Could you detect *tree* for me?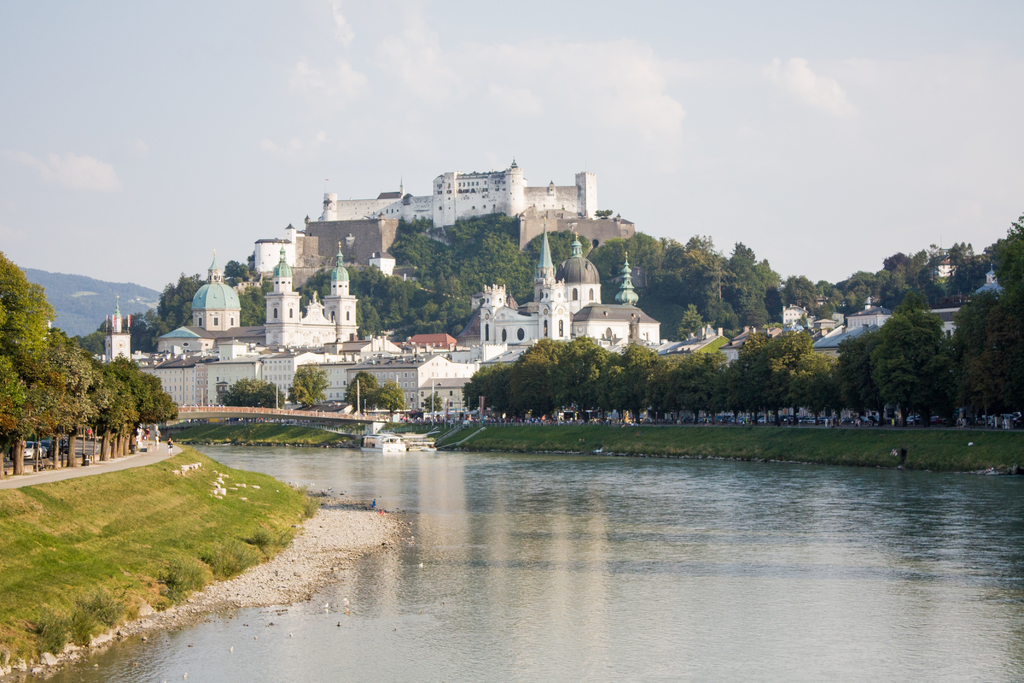
Detection result: (422,389,443,413).
